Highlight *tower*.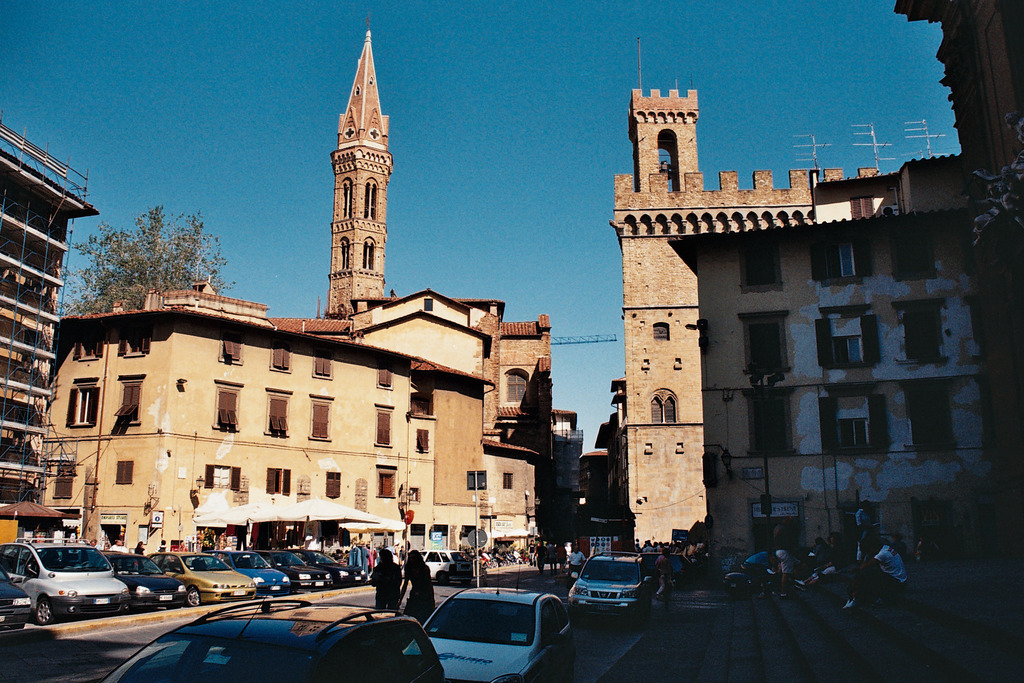
Highlighted region: l=632, t=53, r=705, b=194.
